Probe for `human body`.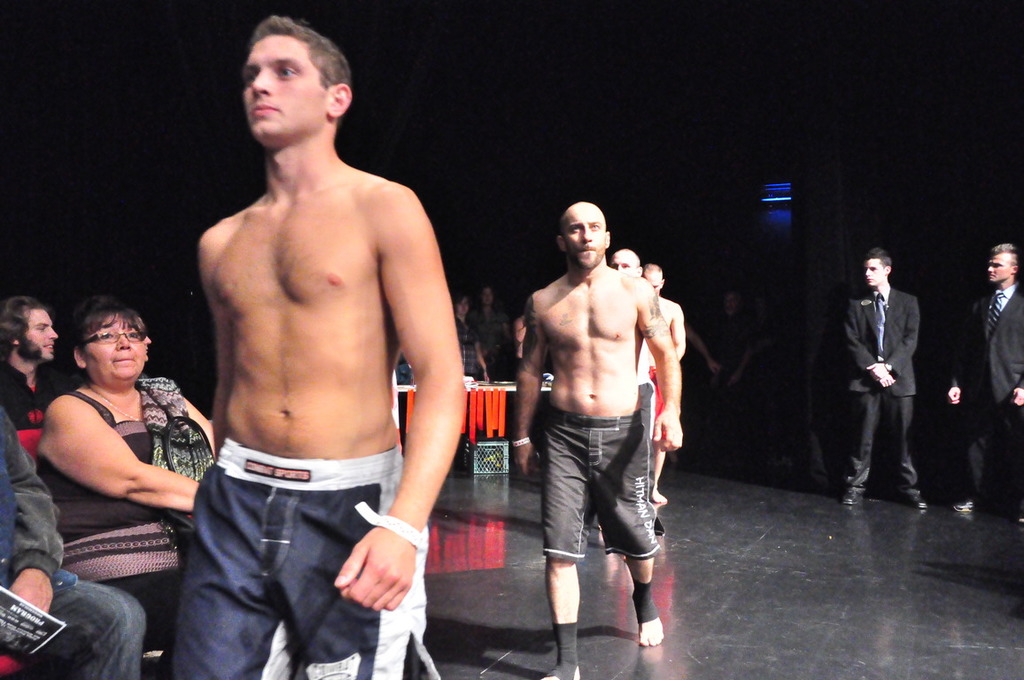
Probe result: detection(32, 379, 213, 679).
